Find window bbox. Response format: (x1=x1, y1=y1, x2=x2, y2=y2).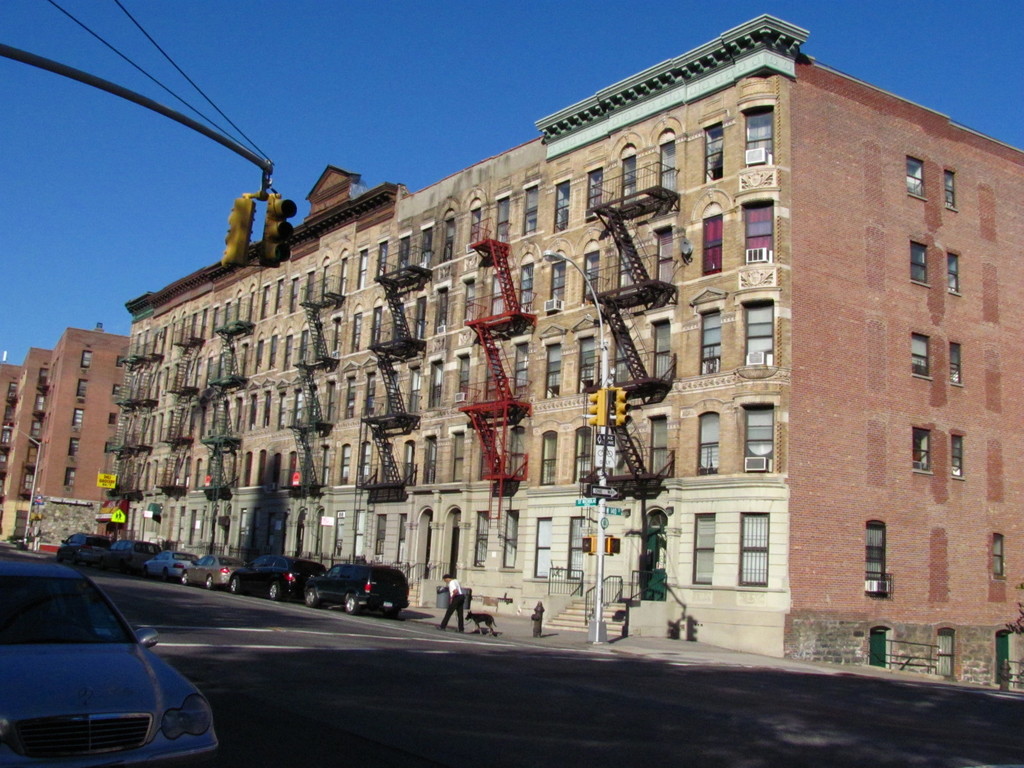
(x1=700, y1=214, x2=721, y2=273).
